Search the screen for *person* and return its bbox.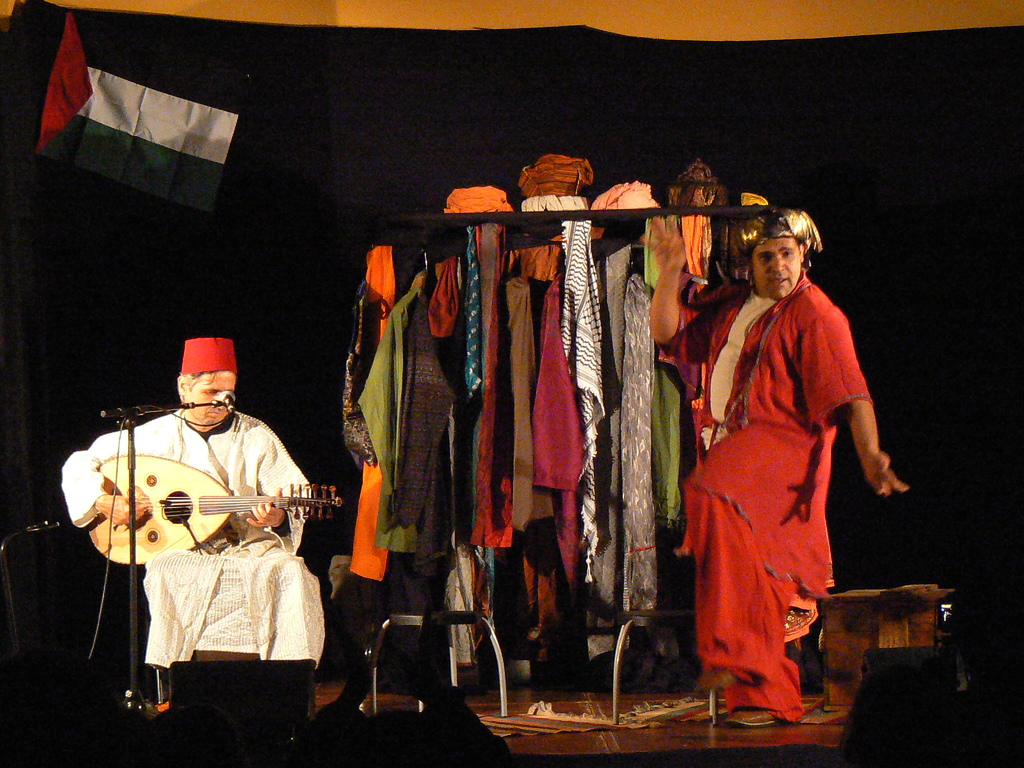
Found: locate(59, 336, 329, 672).
